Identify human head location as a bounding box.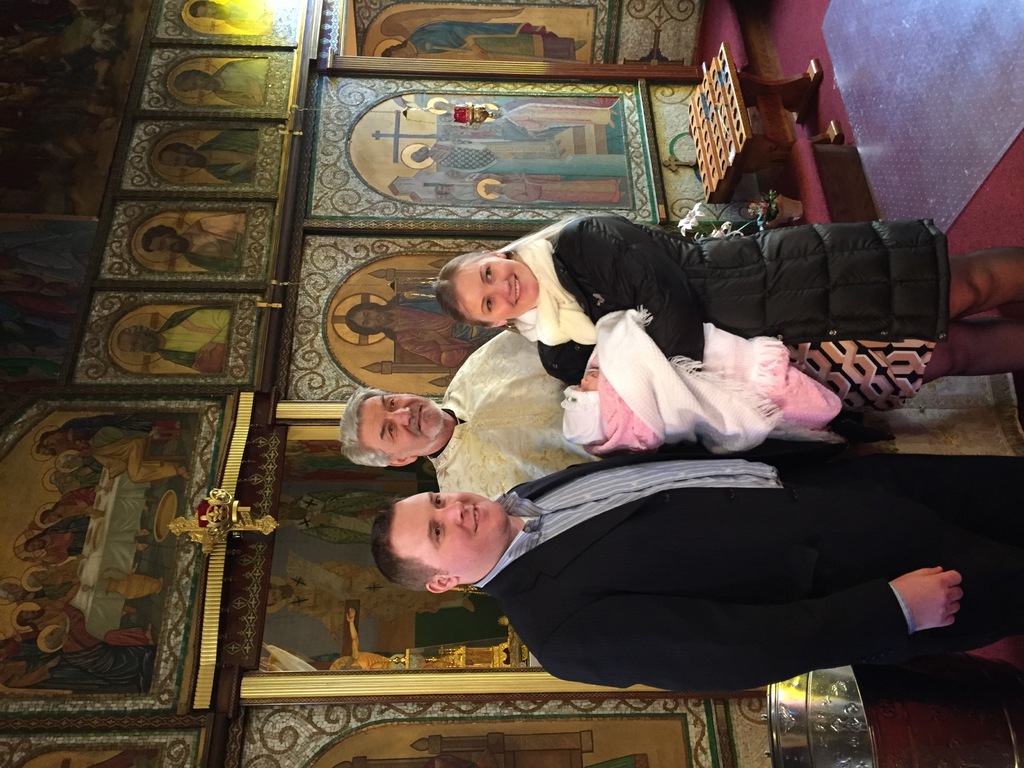
1,581,27,605.
